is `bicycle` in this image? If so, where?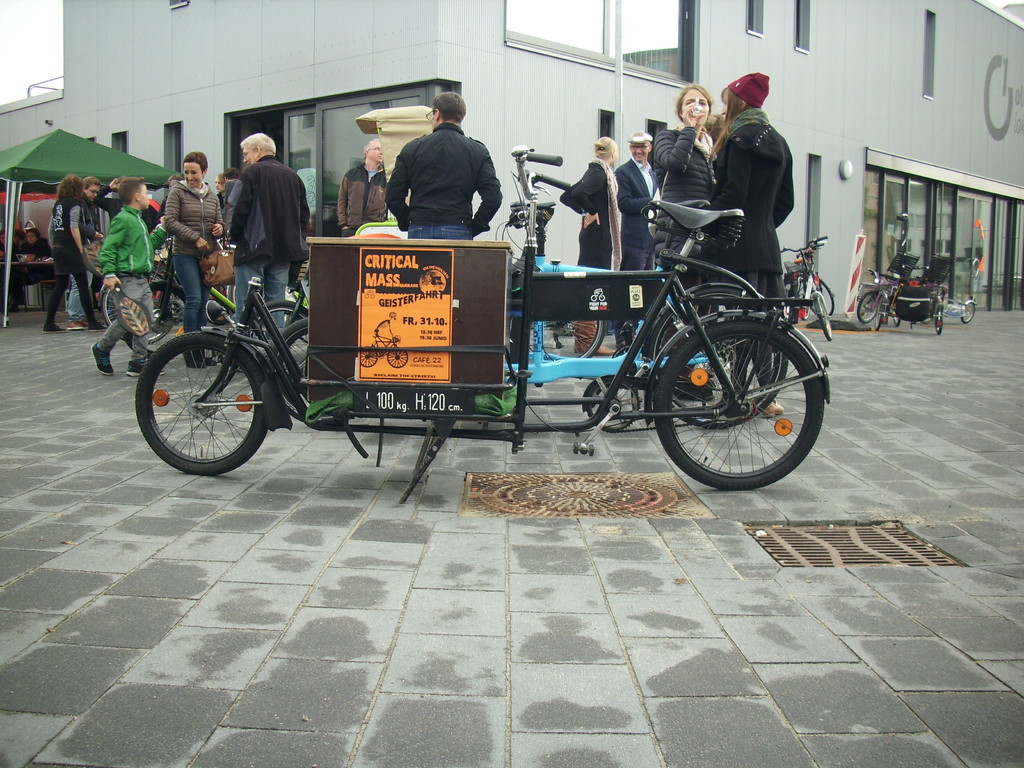
Yes, at [360, 310, 410, 367].
